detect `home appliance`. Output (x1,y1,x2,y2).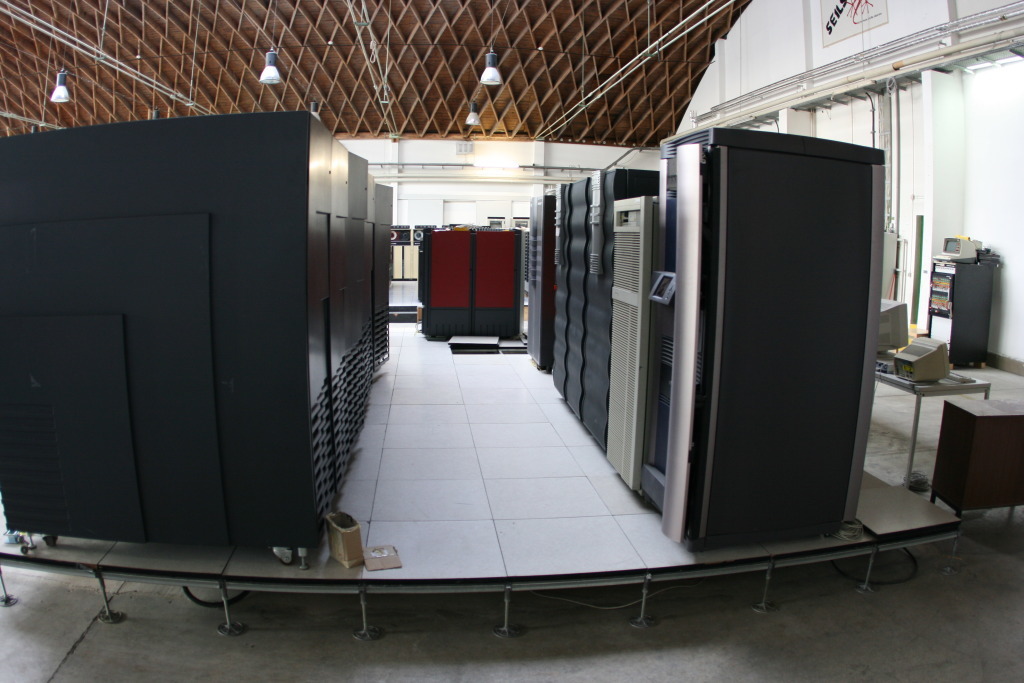
(876,298,909,360).
